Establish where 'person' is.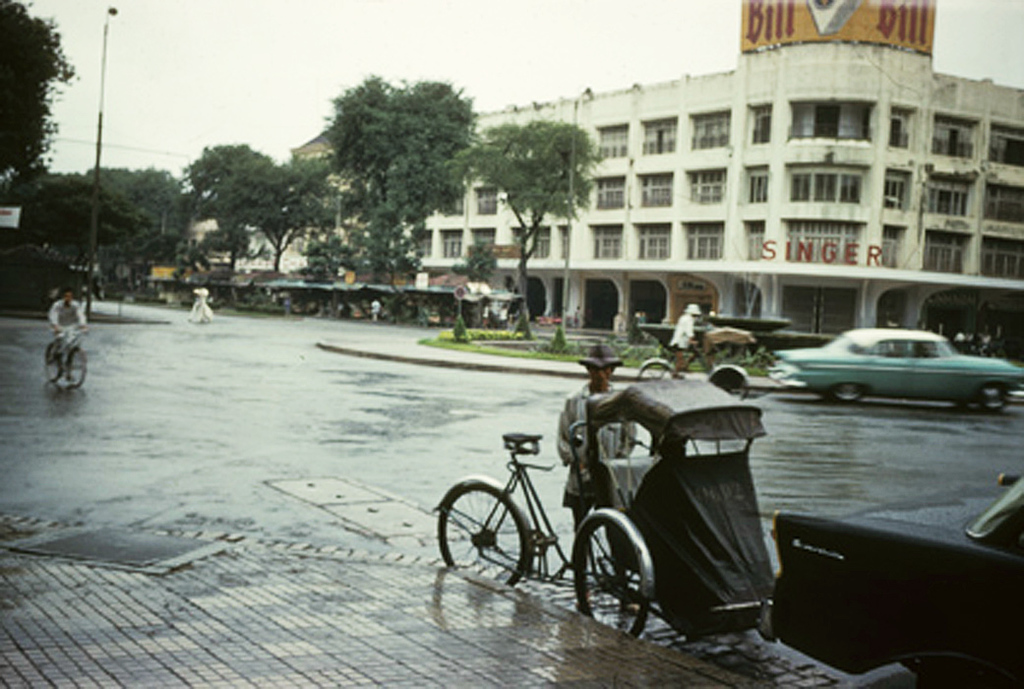
Established at detection(555, 341, 638, 567).
